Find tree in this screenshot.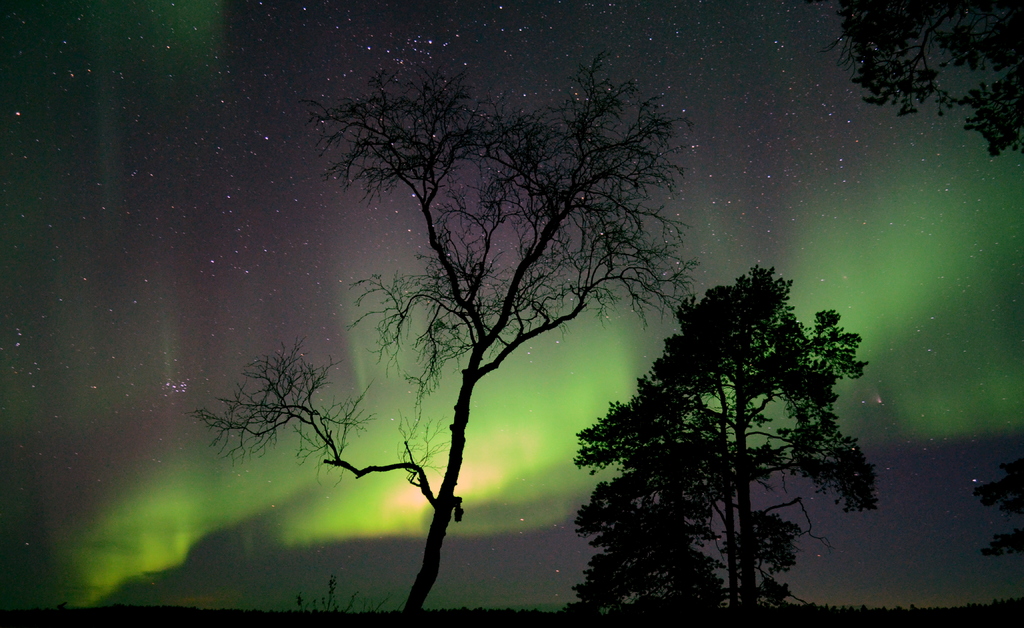
The bounding box for tree is 970, 458, 1023, 560.
